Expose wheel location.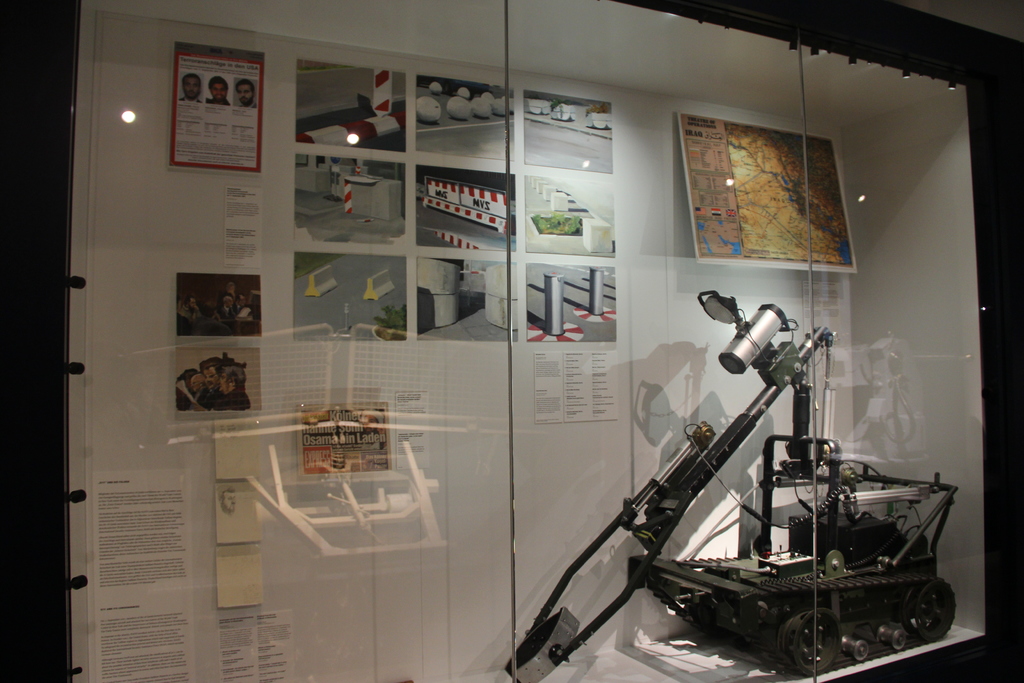
Exposed at x1=786, y1=609, x2=845, y2=673.
